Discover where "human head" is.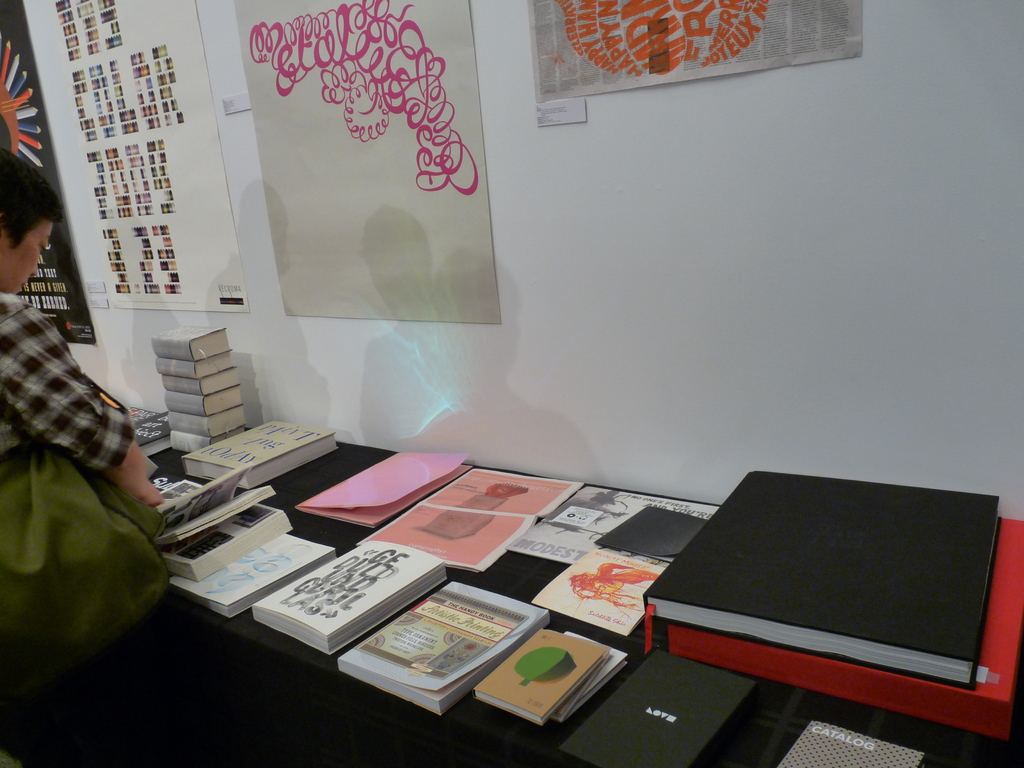
Discovered at (0, 146, 63, 294).
